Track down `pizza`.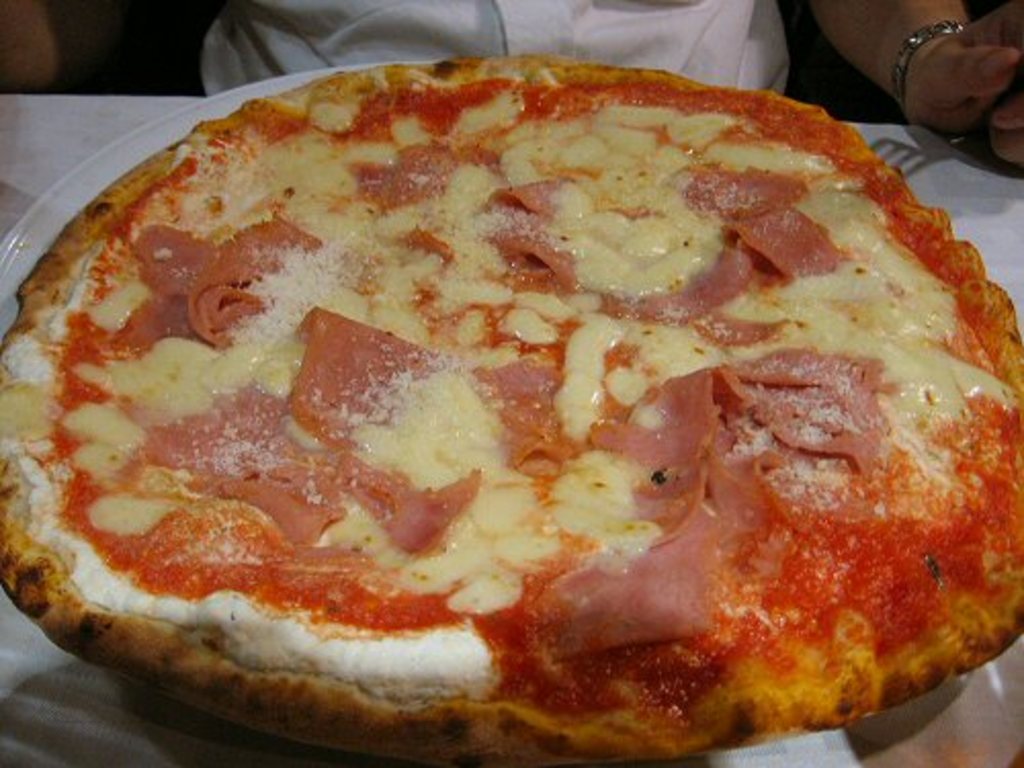
Tracked to 0,45,1022,766.
